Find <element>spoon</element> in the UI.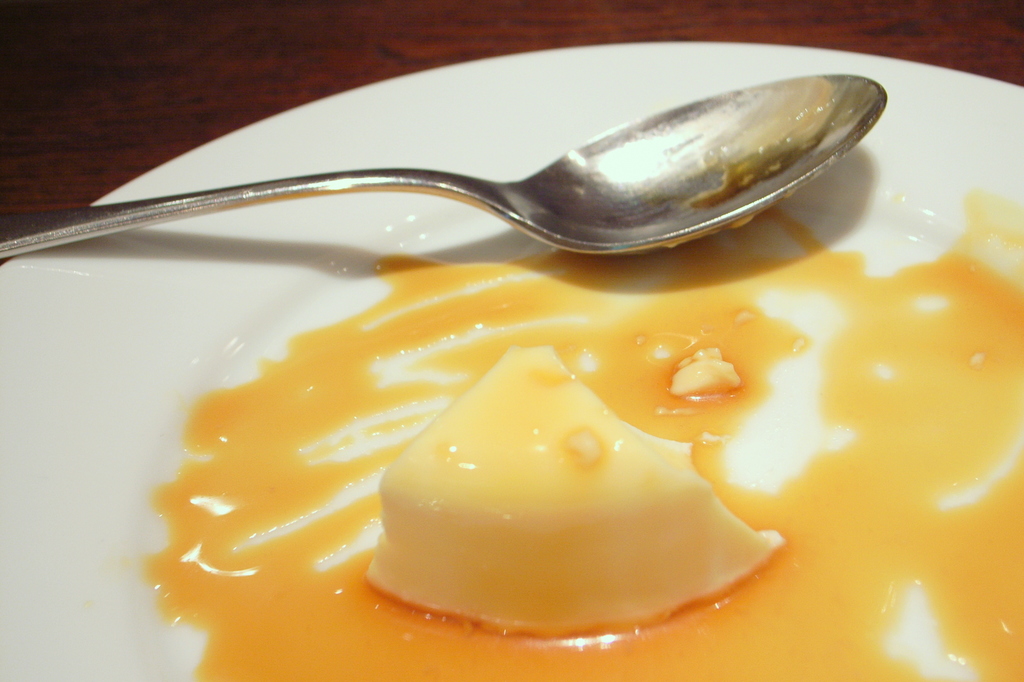
UI element at <box>0,69,886,257</box>.
